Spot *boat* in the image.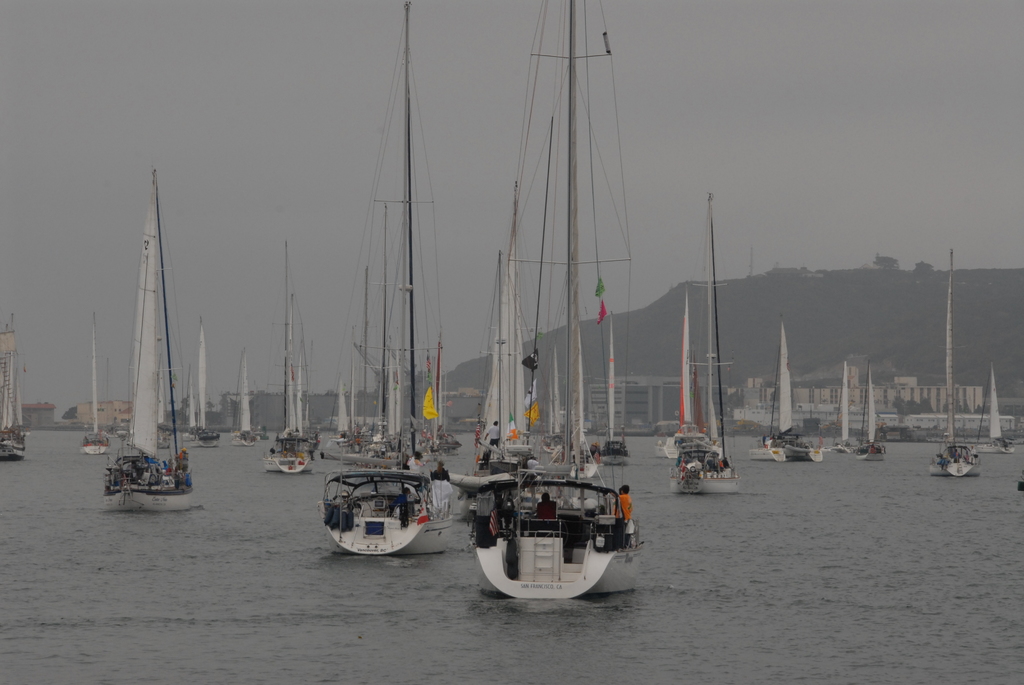
*boat* found at <bbox>591, 307, 627, 468</bbox>.
